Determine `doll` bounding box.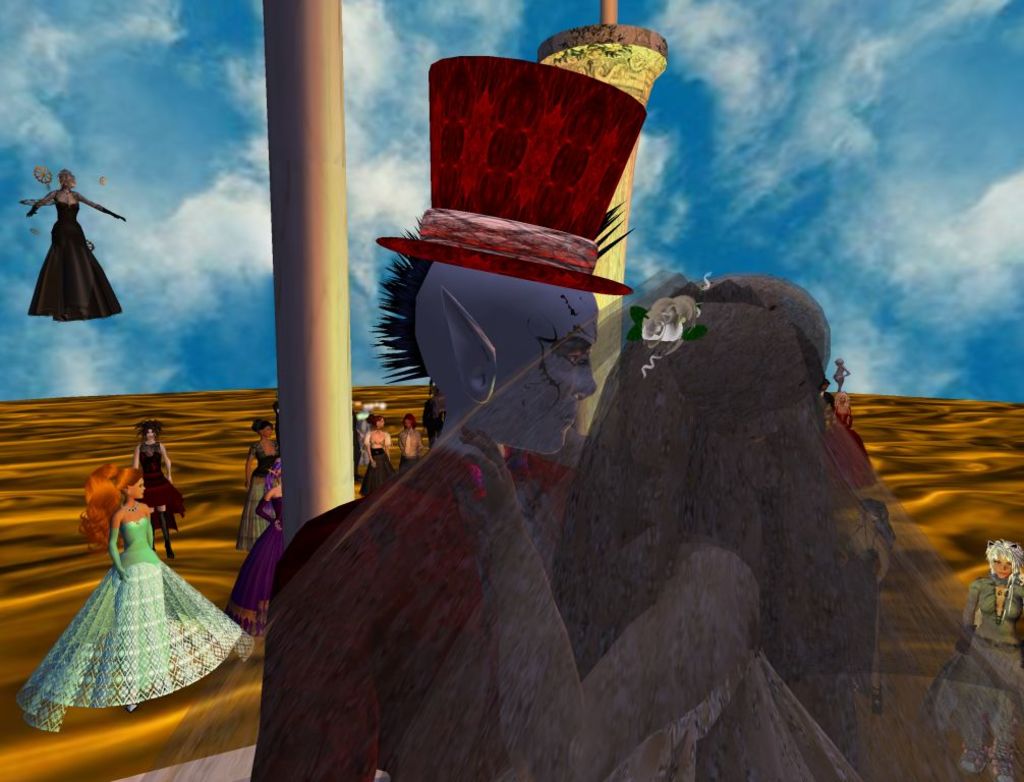
Determined: bbox=[136, 417, 180, 562].
